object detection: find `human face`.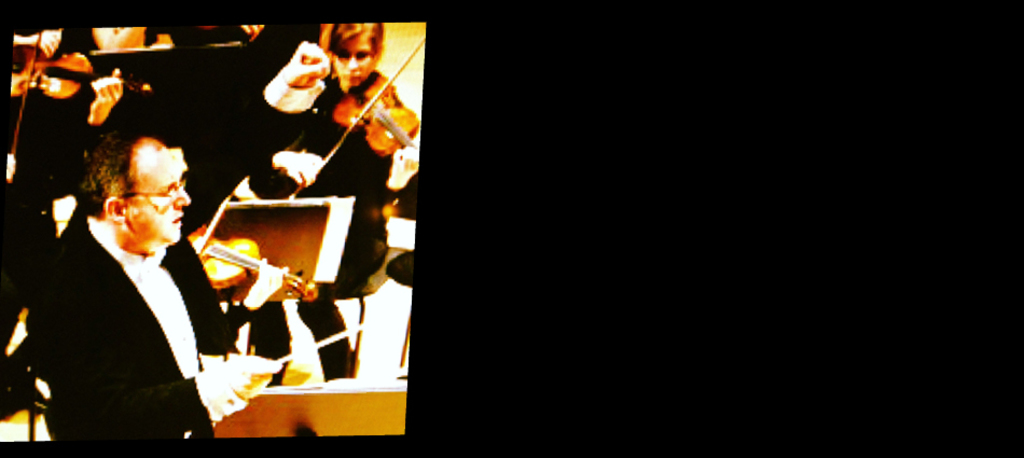
region(133, 142, 184, 240).
